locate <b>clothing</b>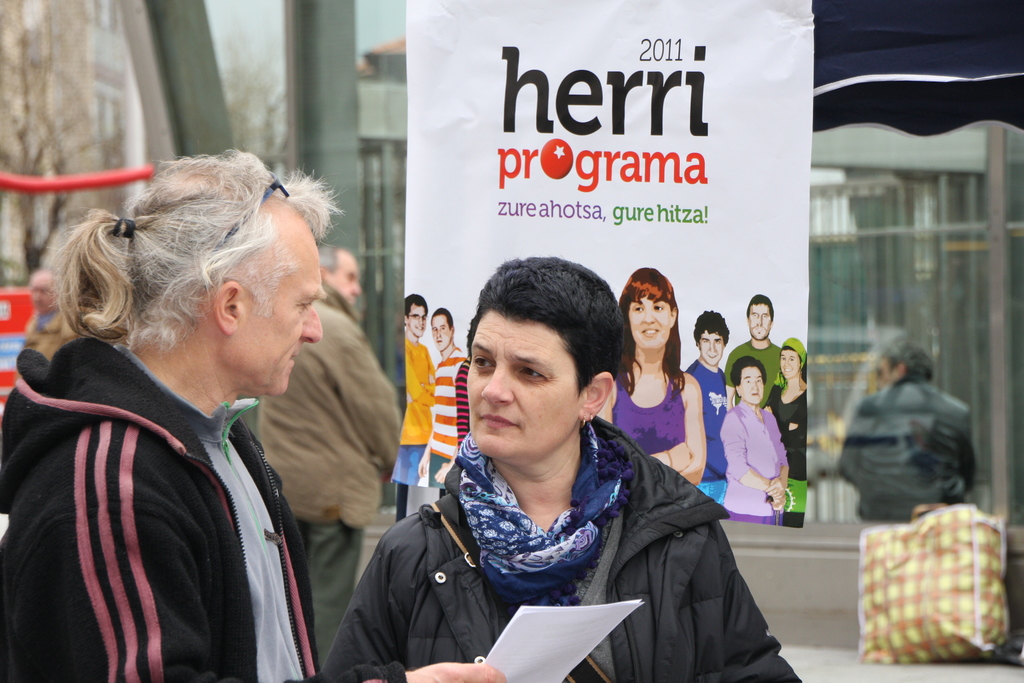
locate(456, 359, 467, 455)
